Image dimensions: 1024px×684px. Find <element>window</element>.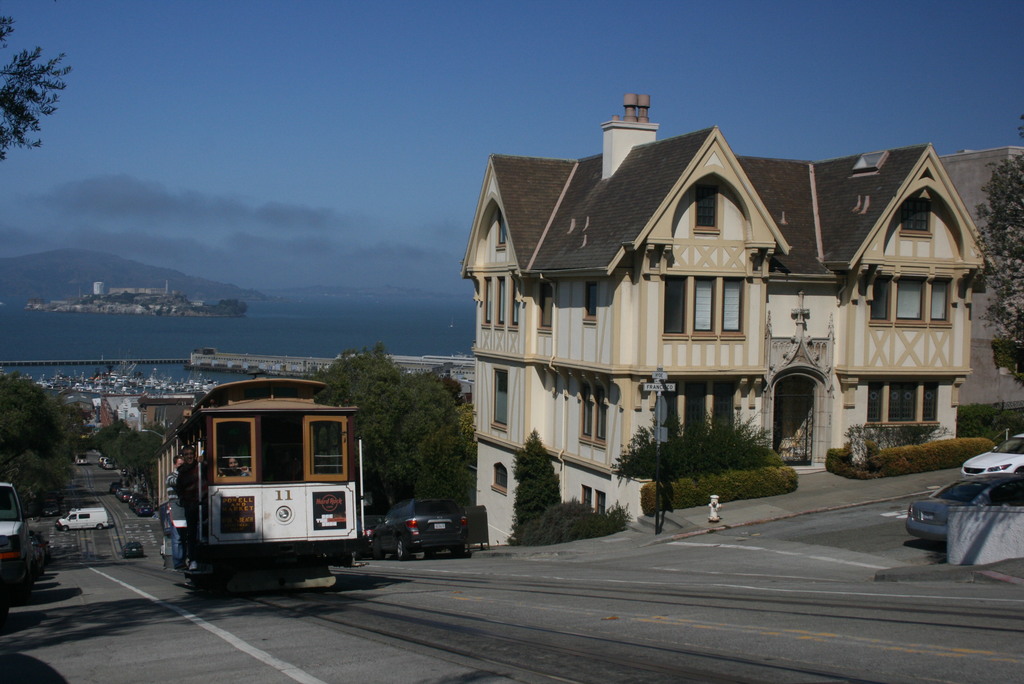
x1=723 y1=276 x2=744 y2=334.
